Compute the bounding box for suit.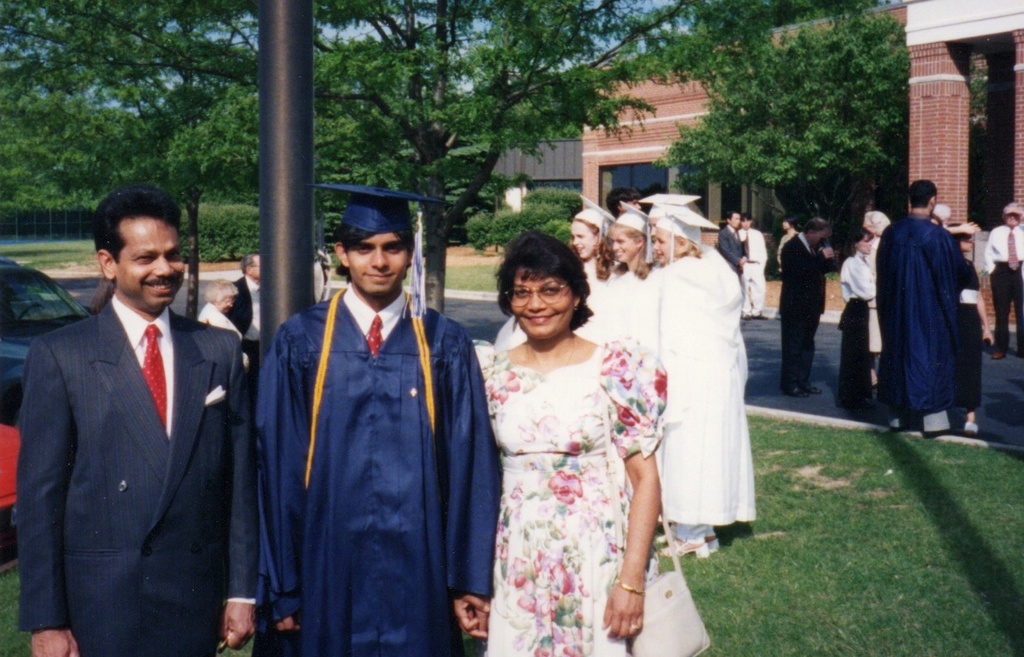
detection(776, 240, 834, 397).
